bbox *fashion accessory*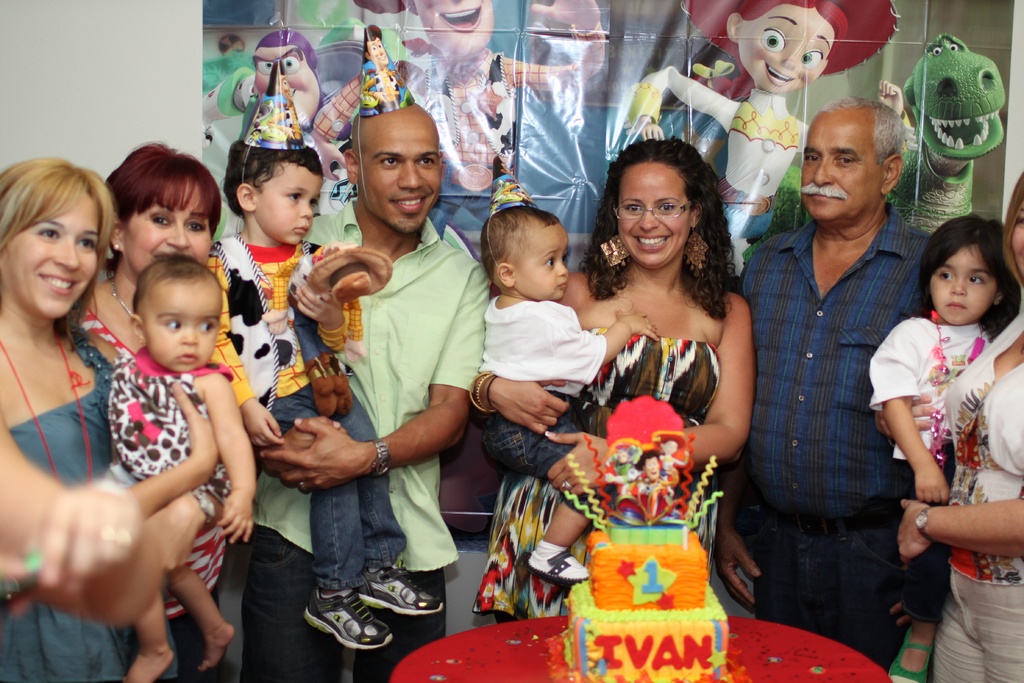
BBox(116, 244, 121, 248)
